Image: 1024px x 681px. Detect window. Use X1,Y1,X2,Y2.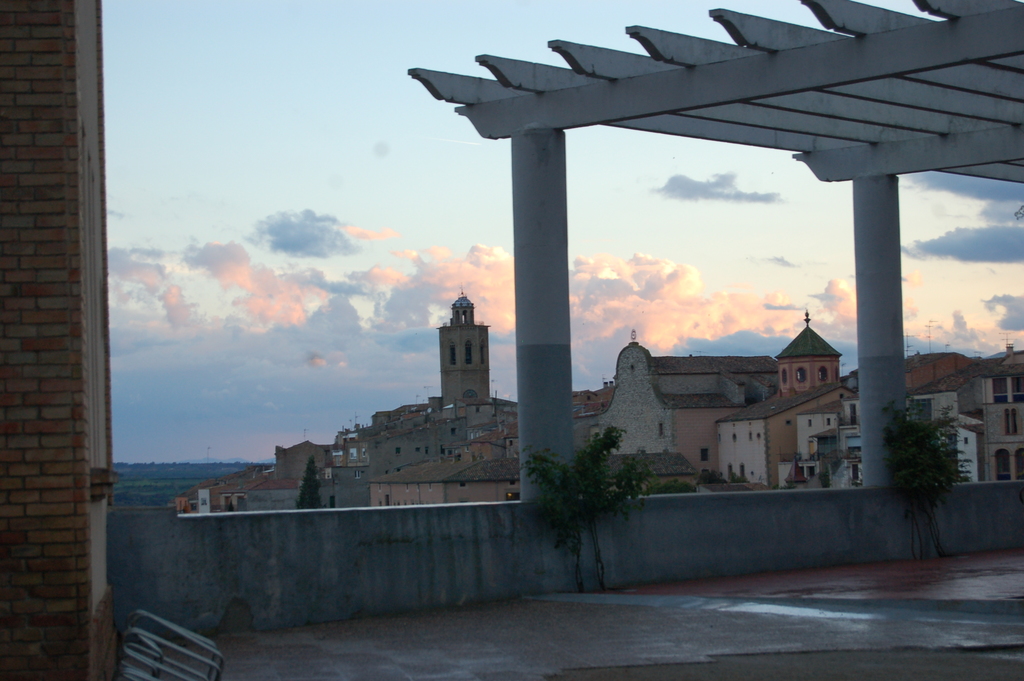
796,371,806,384.
